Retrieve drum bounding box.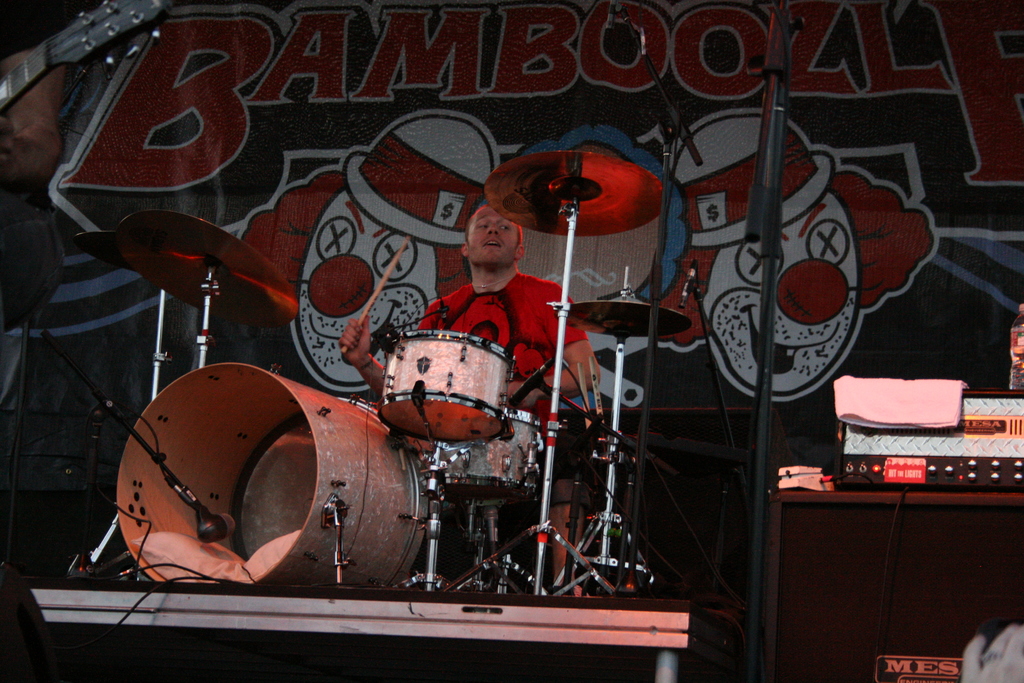
Bounding box: [115, 363, 424, 585].
